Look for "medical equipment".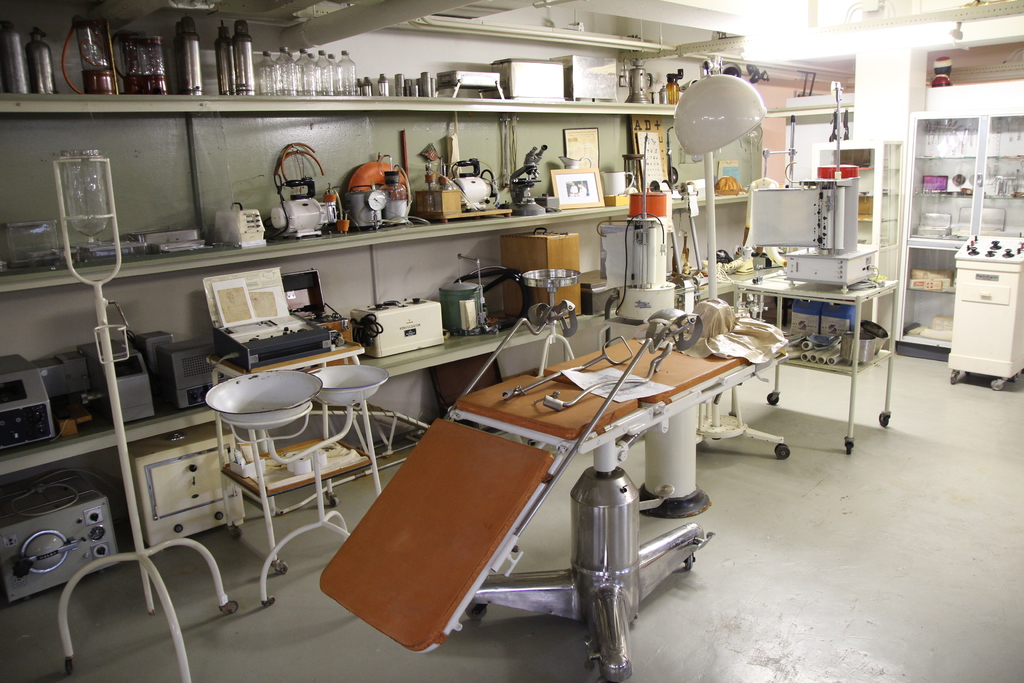
Found: rect(205, 366, 429, 602).
